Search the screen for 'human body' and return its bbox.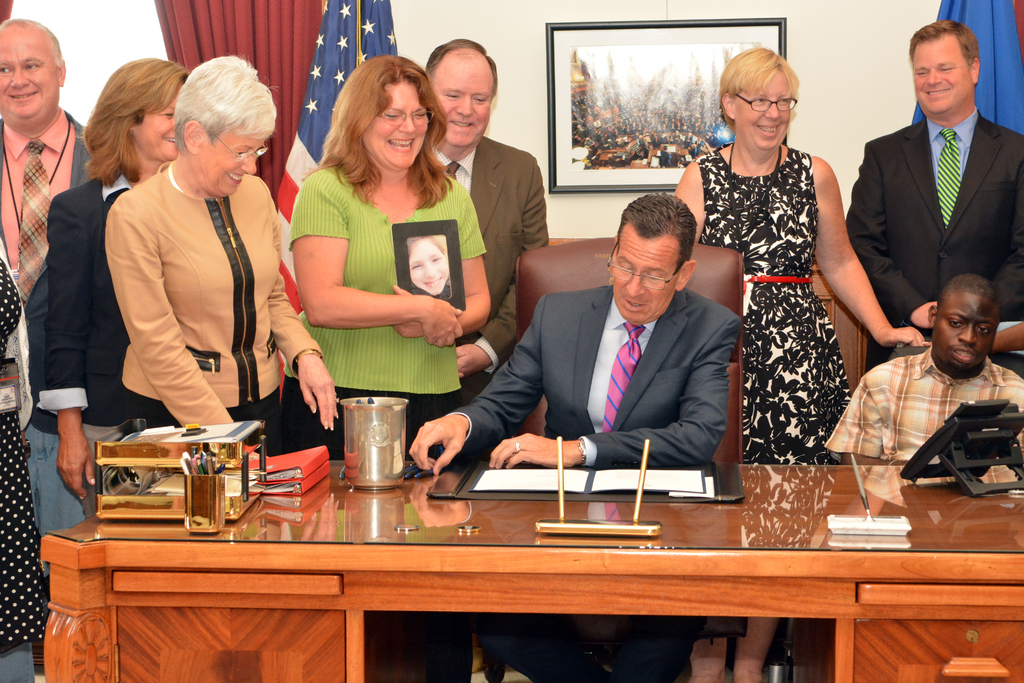
Found: {"x1": 821, "y1": 273, "x2": 1022, "y2": 466}.
